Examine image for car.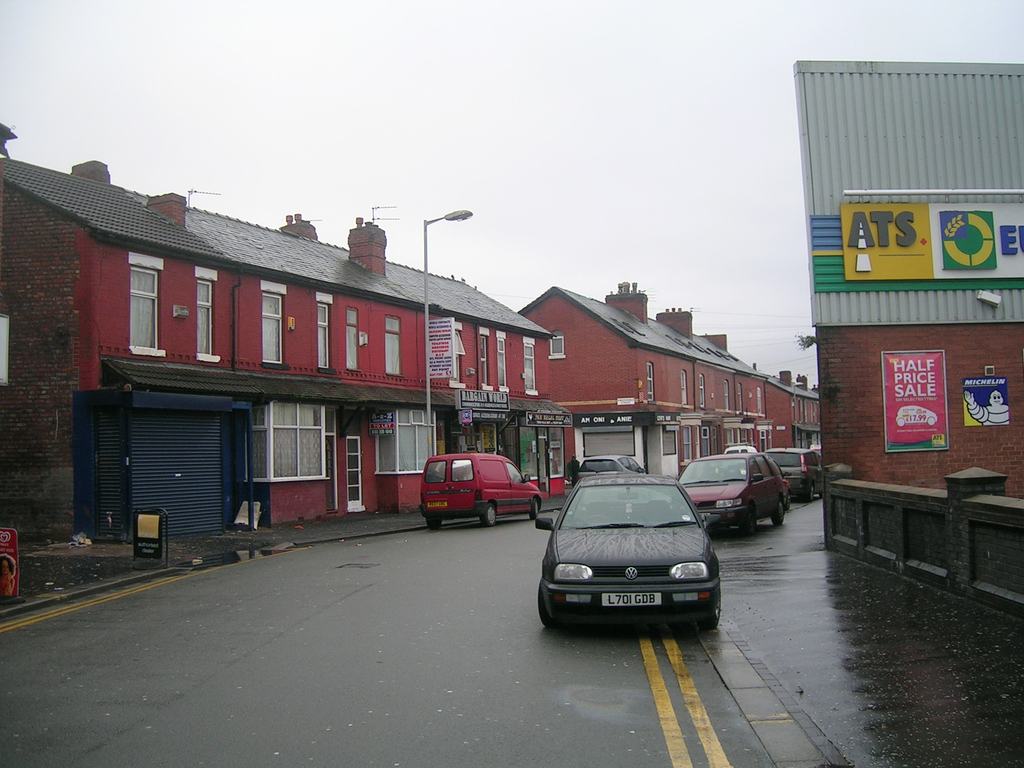
Examination result: region(531, 476, 719, 633).
